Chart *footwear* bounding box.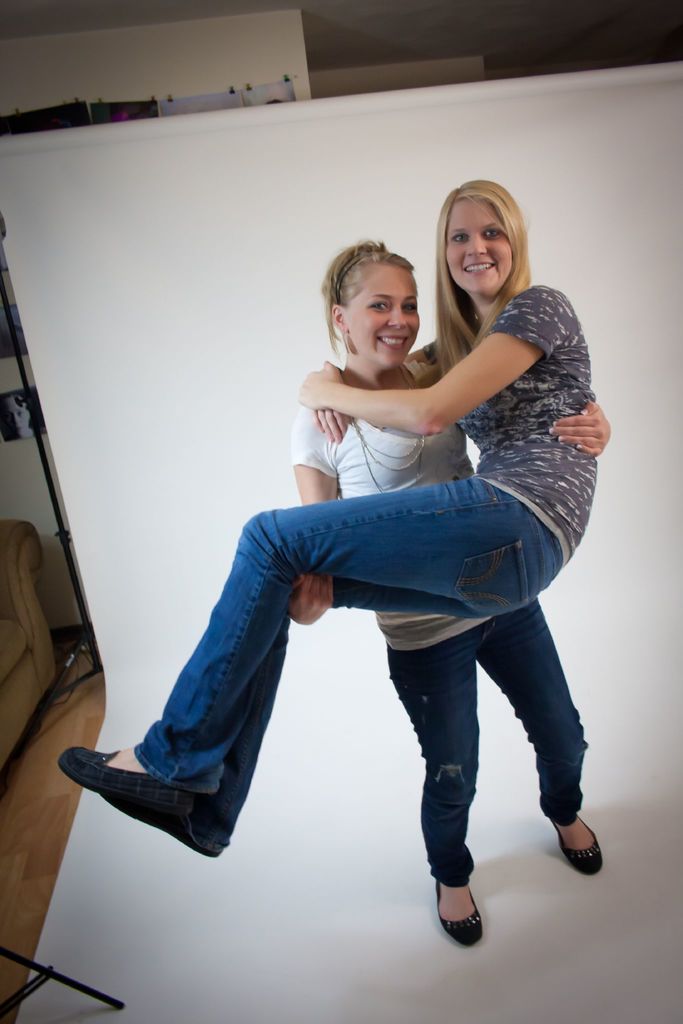
Charted: 60/738/207/829.
